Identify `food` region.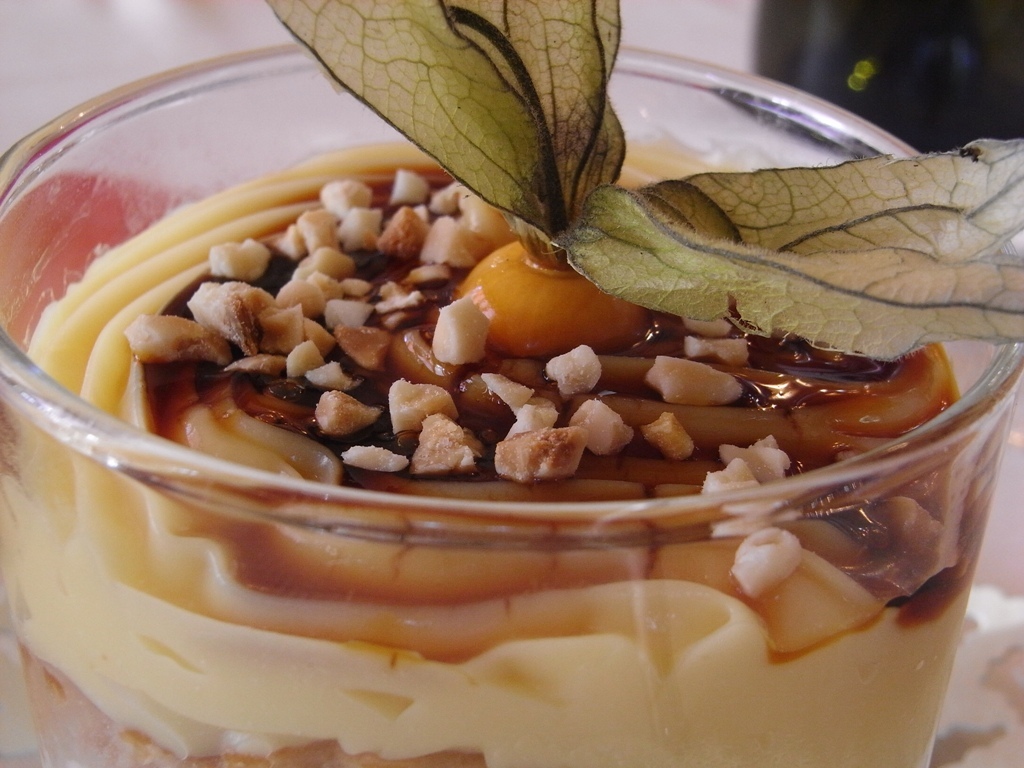
Region: [24,151,955,762].
